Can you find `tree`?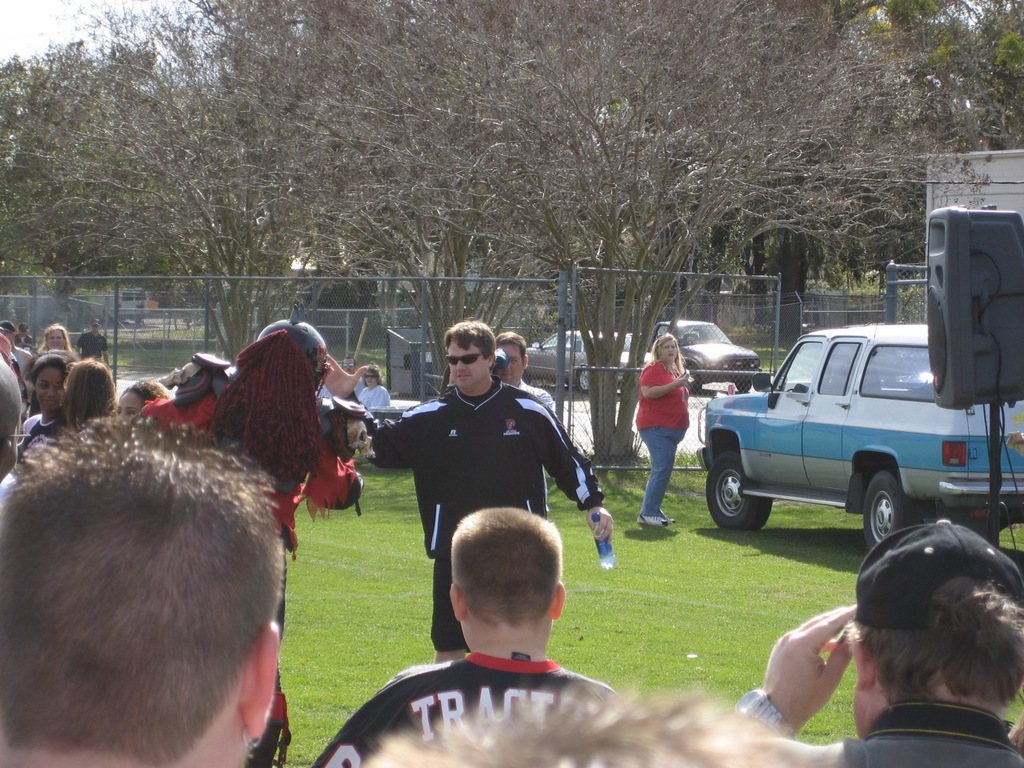
Yes, bounding box: [x1=0, y1=0, x2=1023, y2=461].
